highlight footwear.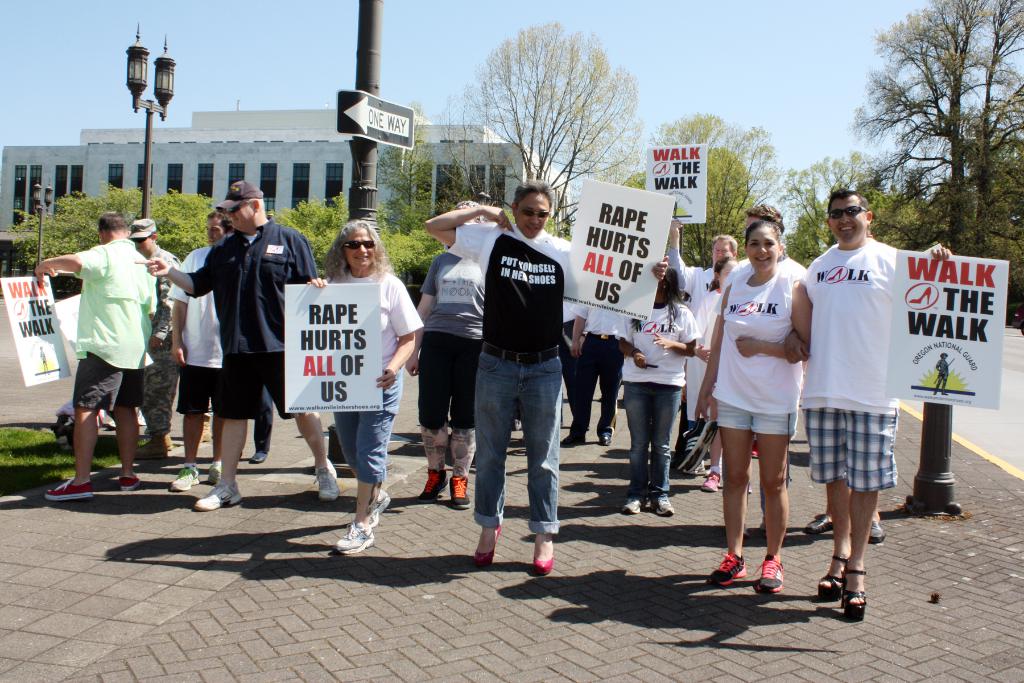
Highlighted region: box(703, 473, 723, 490).
